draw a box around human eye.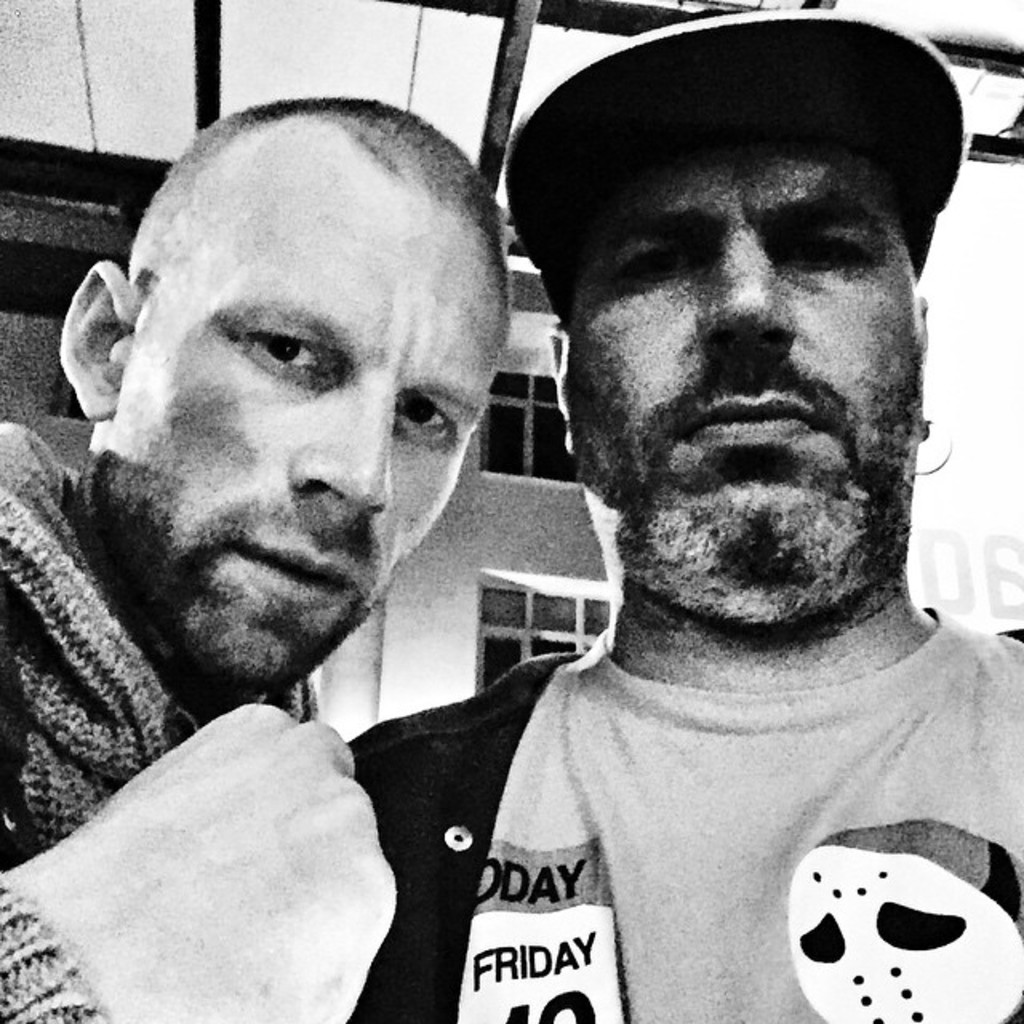
select_region(398, 386, 458, 434).
